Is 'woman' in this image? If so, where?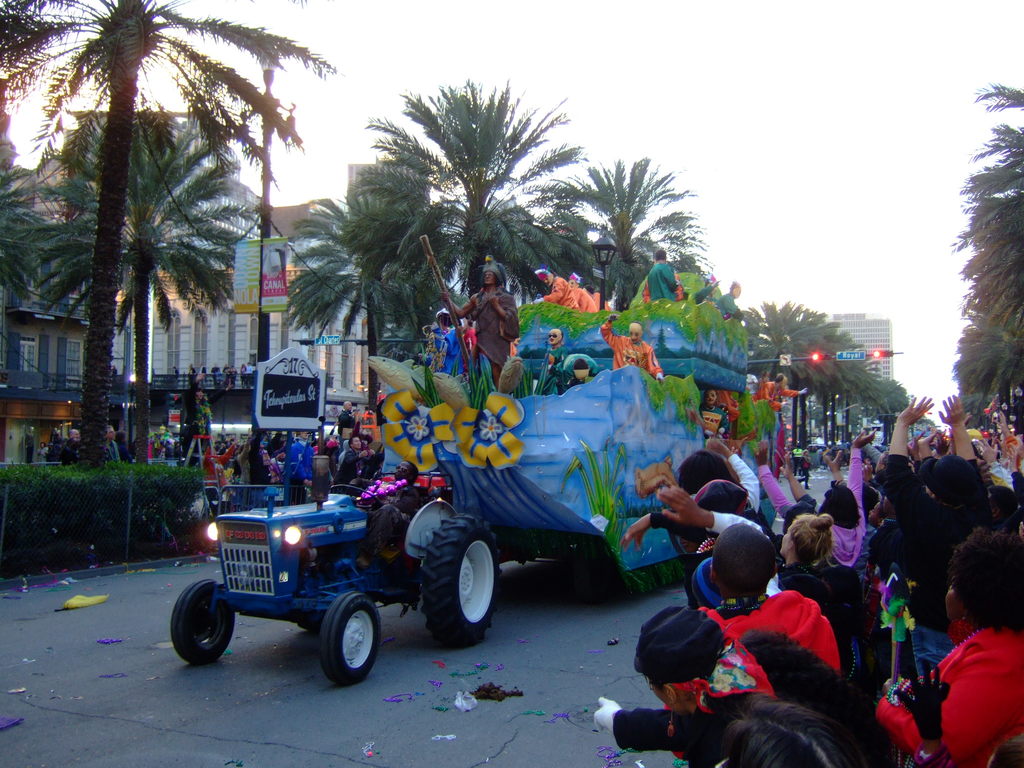
Yes, at 874:526:1023:767.
